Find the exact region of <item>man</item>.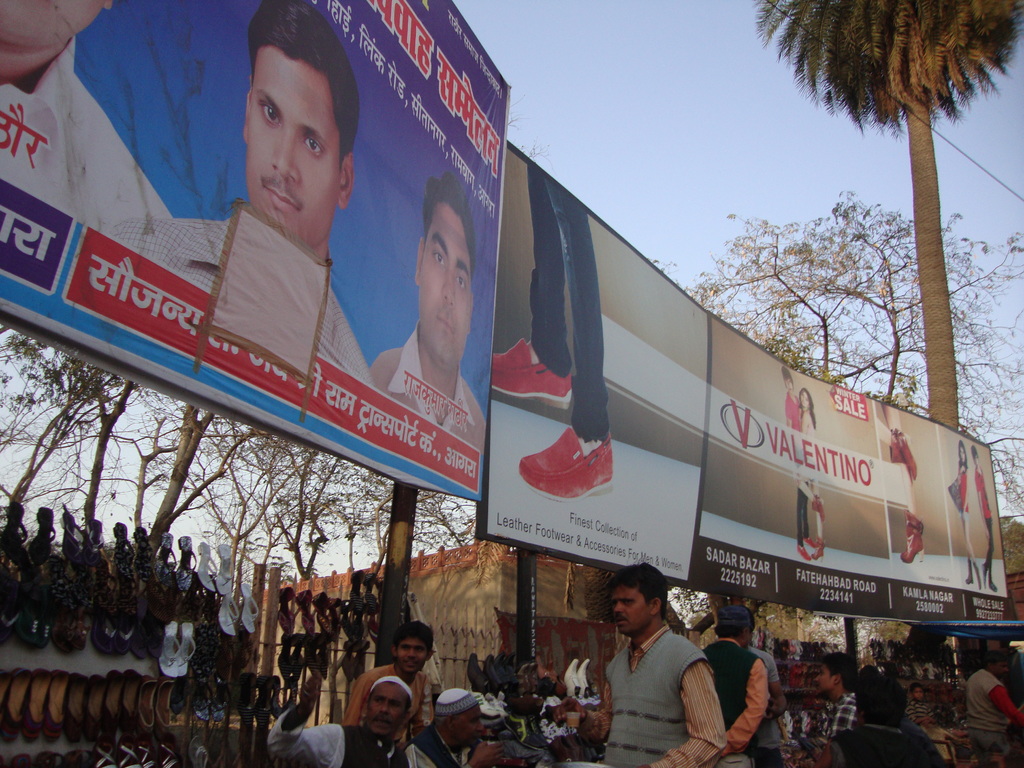
Exact region: box(113, 0, 370, 397).
